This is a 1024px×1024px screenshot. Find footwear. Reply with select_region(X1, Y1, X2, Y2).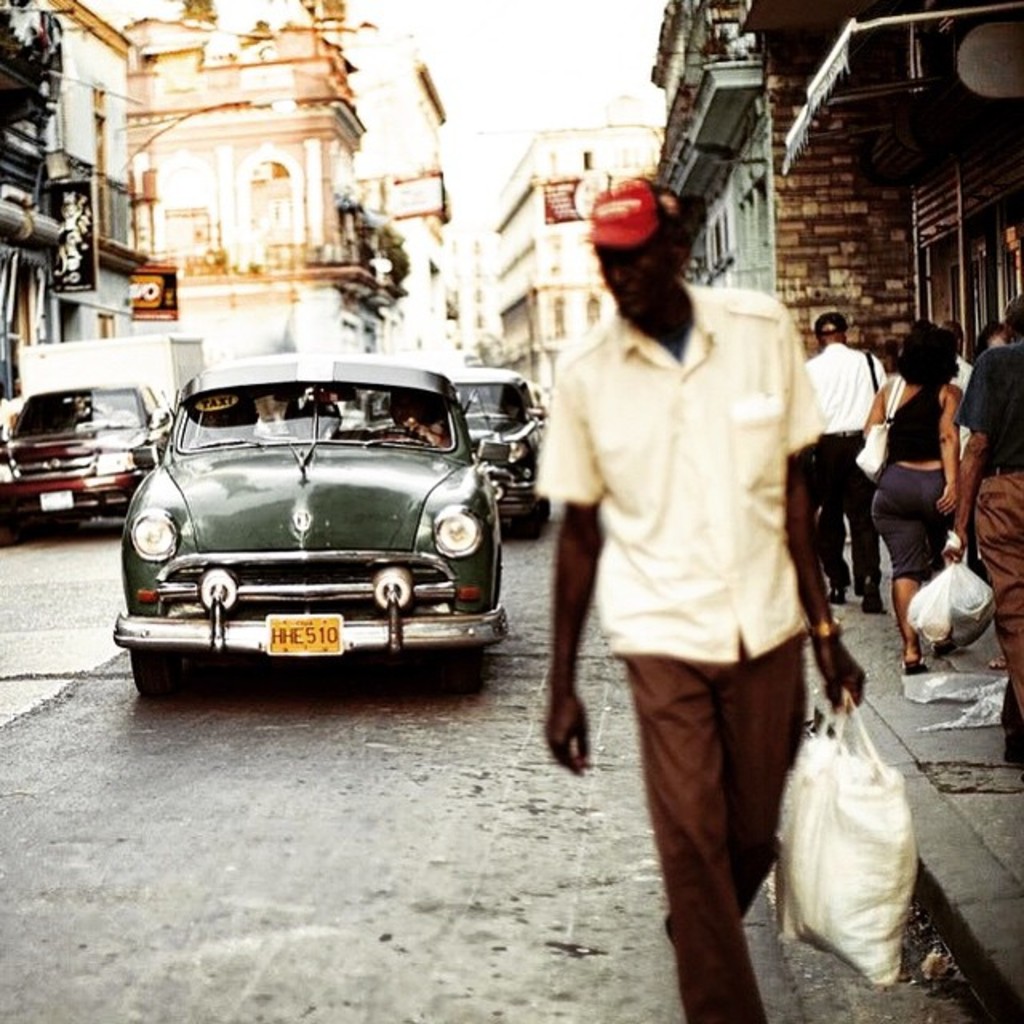
select_region(899, 650, 922, 672).
